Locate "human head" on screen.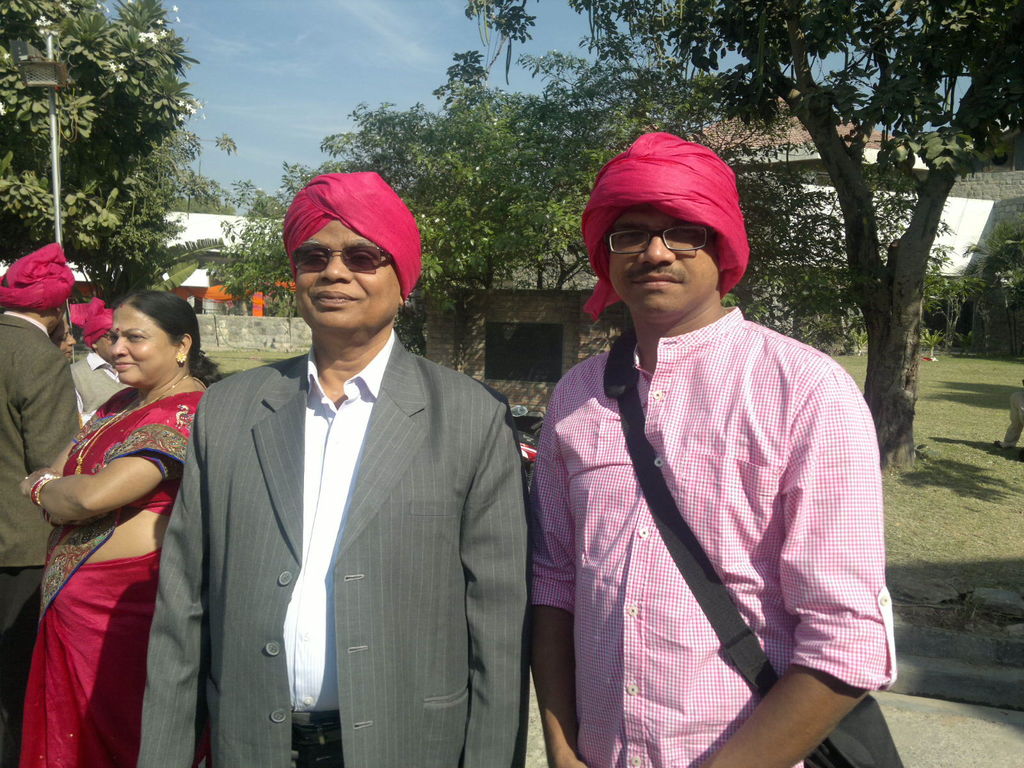
On screen at {"x1": 52, "y1": 321, "x2": 76, "y2": 362}.
